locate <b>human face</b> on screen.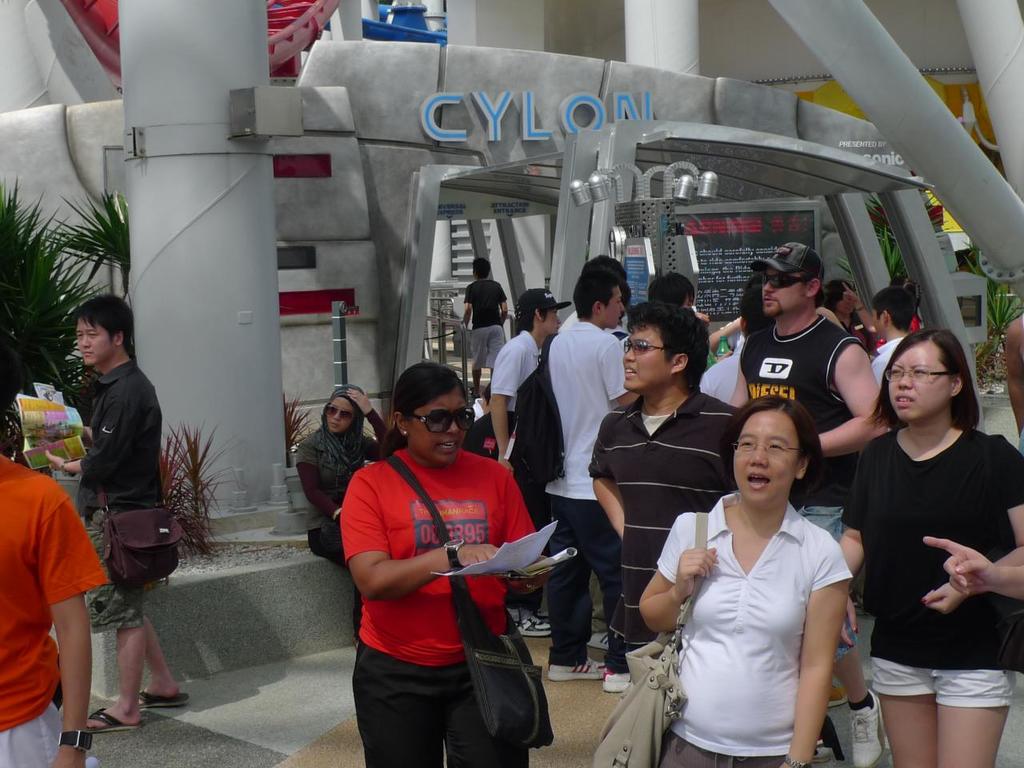
On screen at <box>870,306,885,334</box>.
